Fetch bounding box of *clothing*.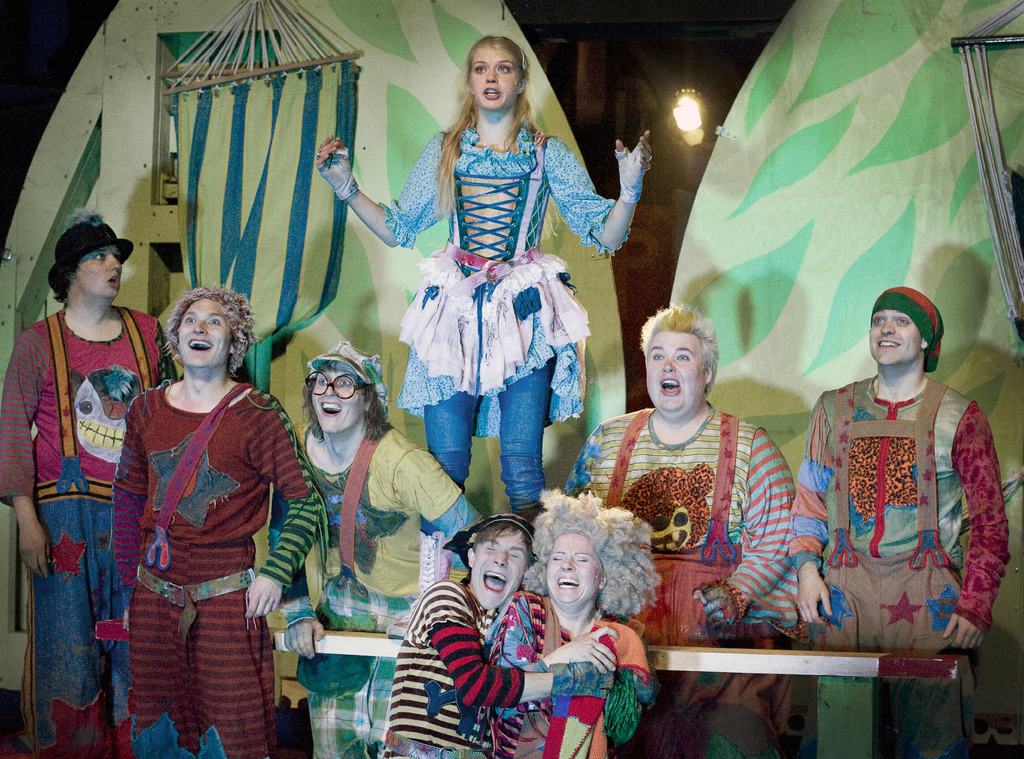
Bbox: detection(806, 343, 996, 664).
